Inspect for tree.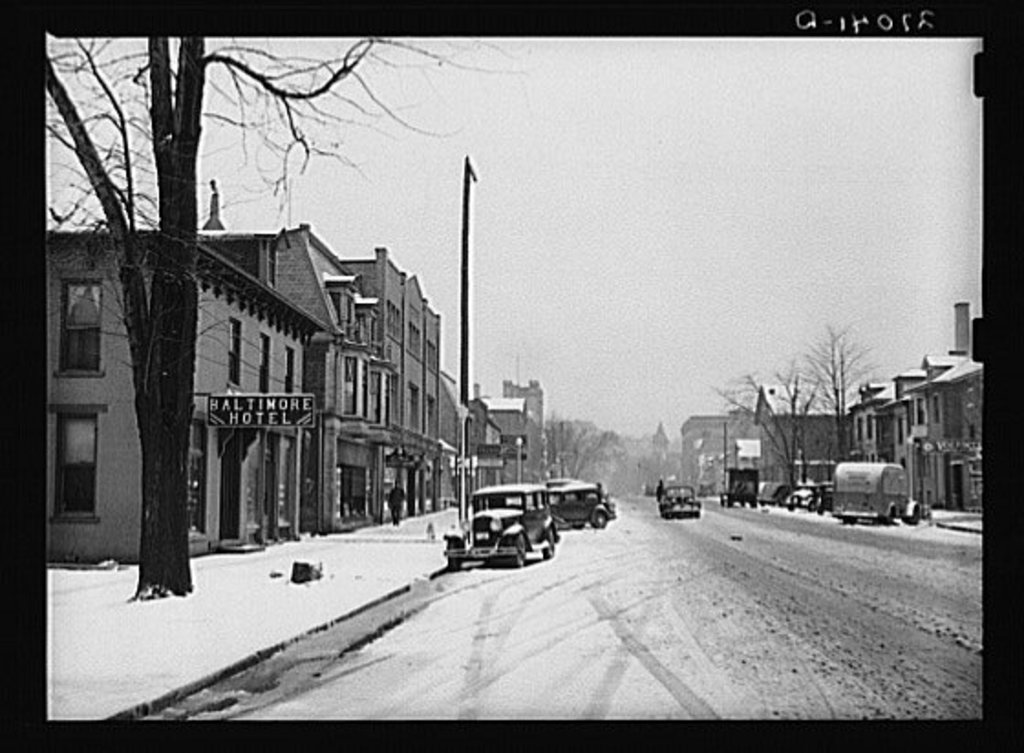
Inspection: x1=38 y1=24 x2=530 y2=572.
